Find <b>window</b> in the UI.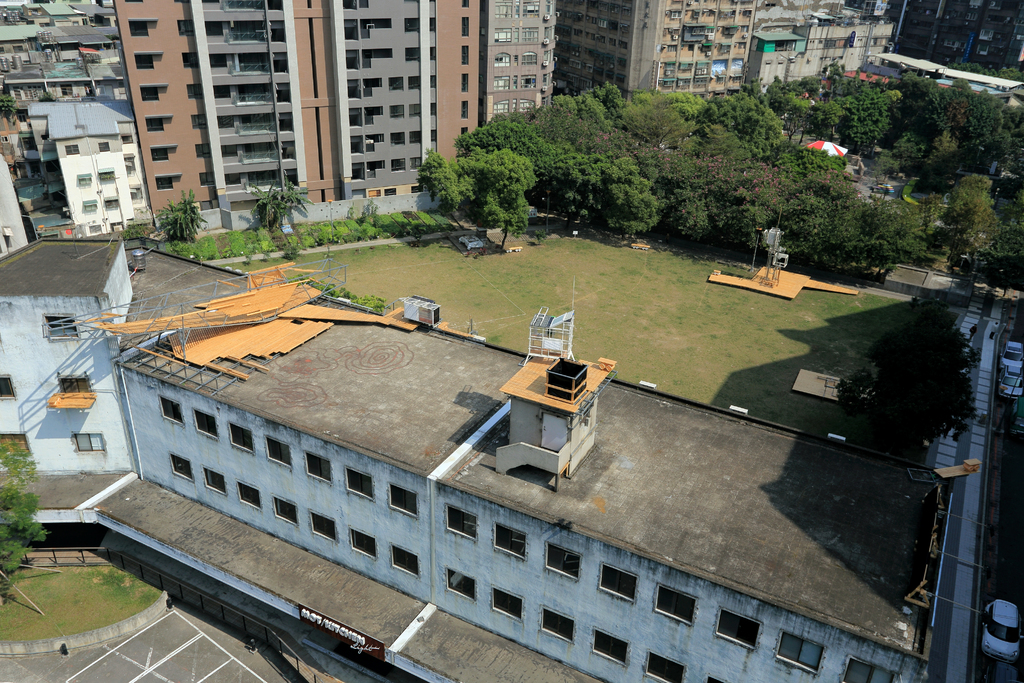
UI element at <box>977,42,990,56</box>.
